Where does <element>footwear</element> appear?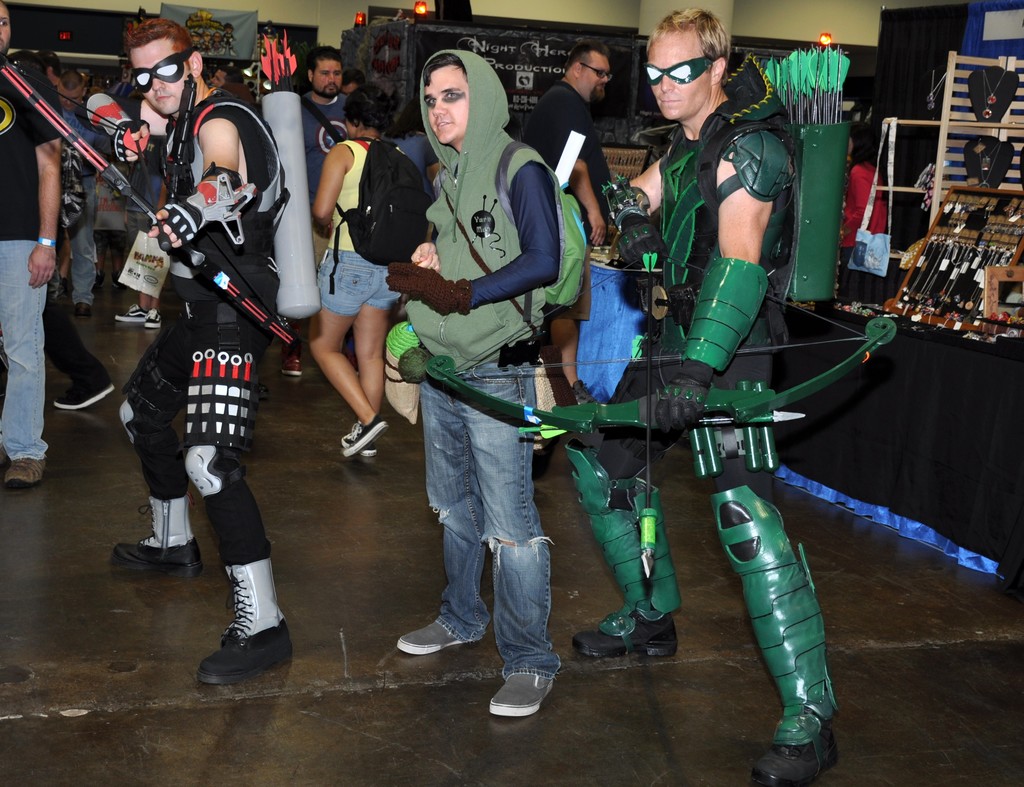
Appears at x1=115, y1=302, x2=157, y2=326.
